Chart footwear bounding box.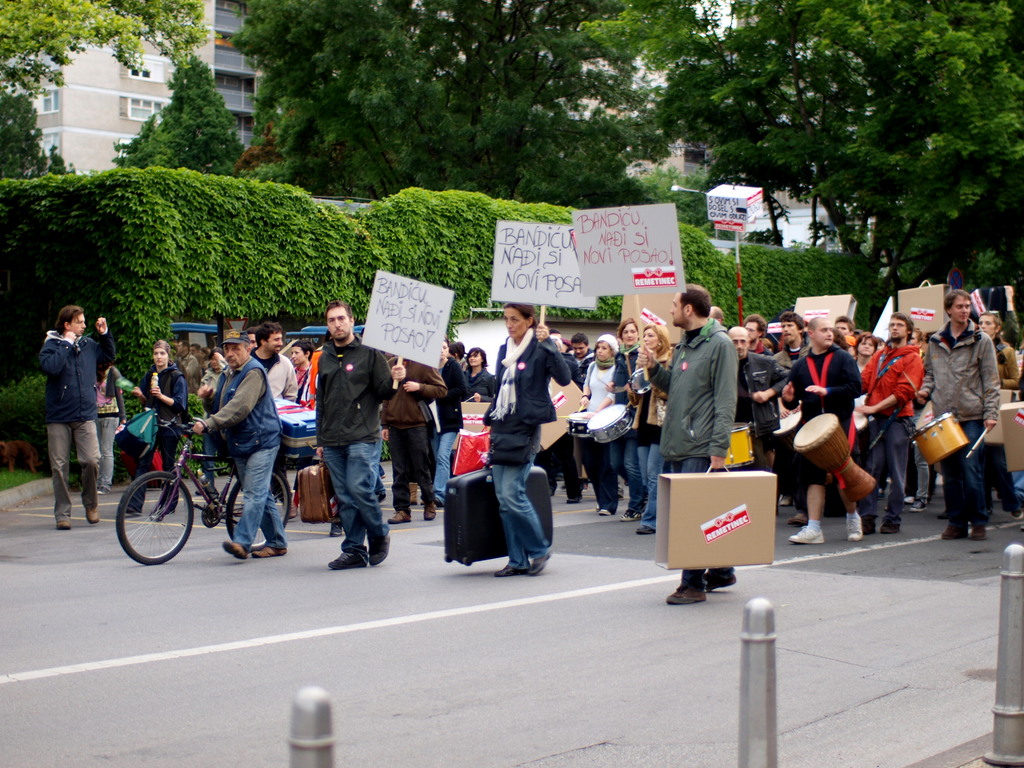
Charted: x1=324 y1=542 x2=370 y2=569.
